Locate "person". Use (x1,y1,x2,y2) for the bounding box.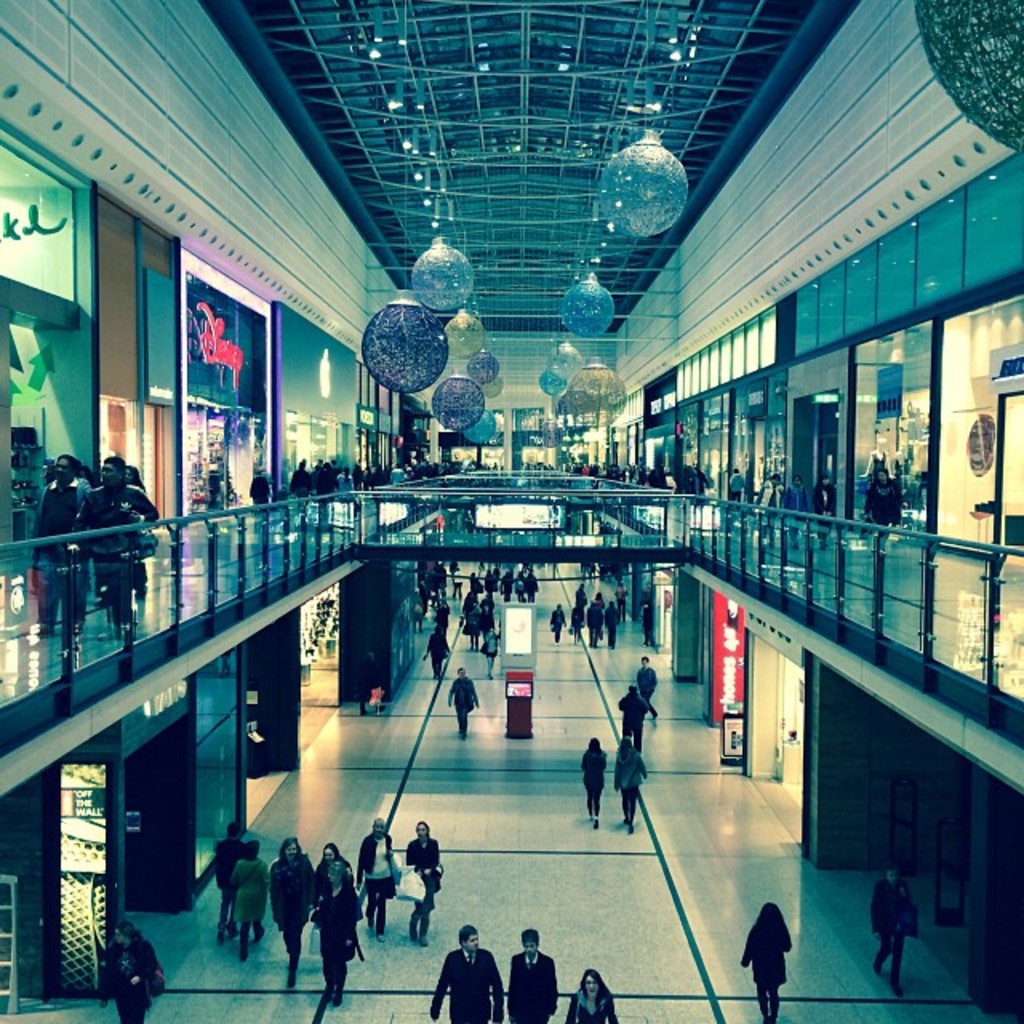
(430,571,440,605).
